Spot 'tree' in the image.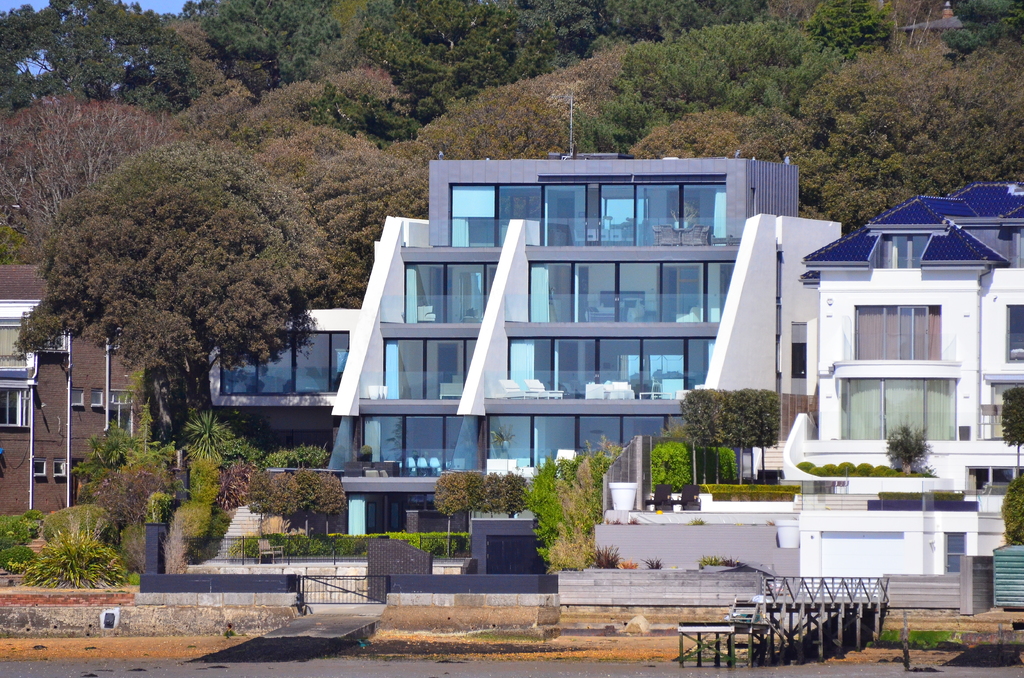
'tree' found at 9:130:314:440.
